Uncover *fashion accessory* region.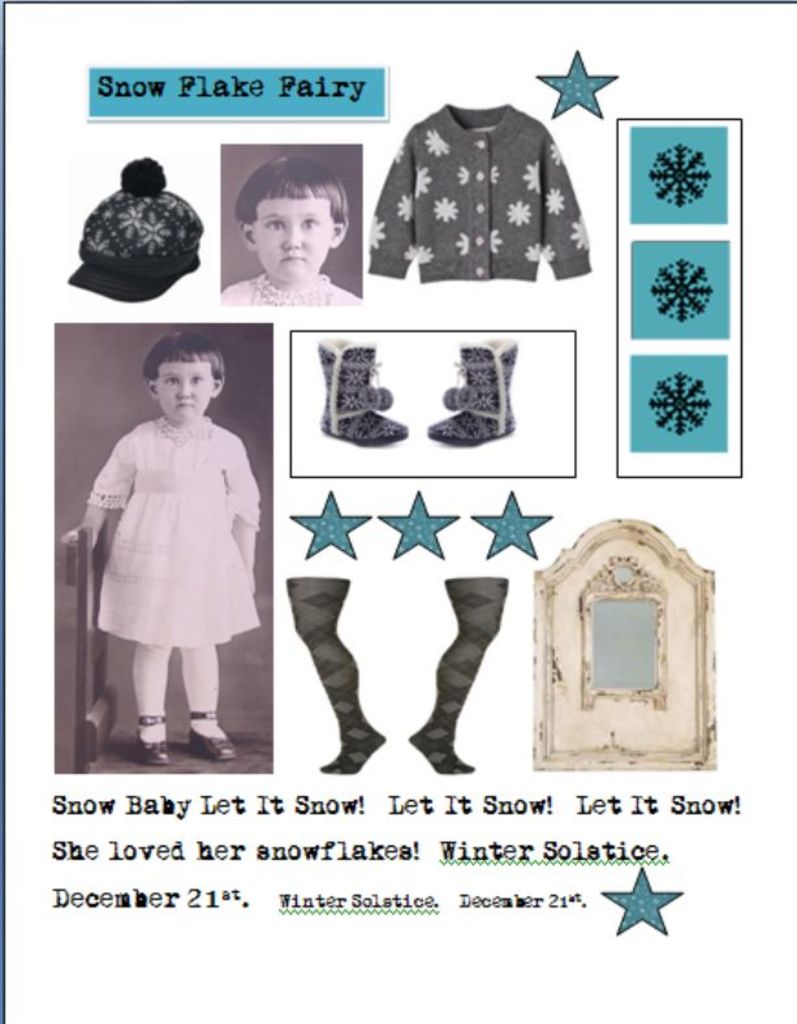
Uncovered: <bbox>134, 711, 182, 773</bbox>.
